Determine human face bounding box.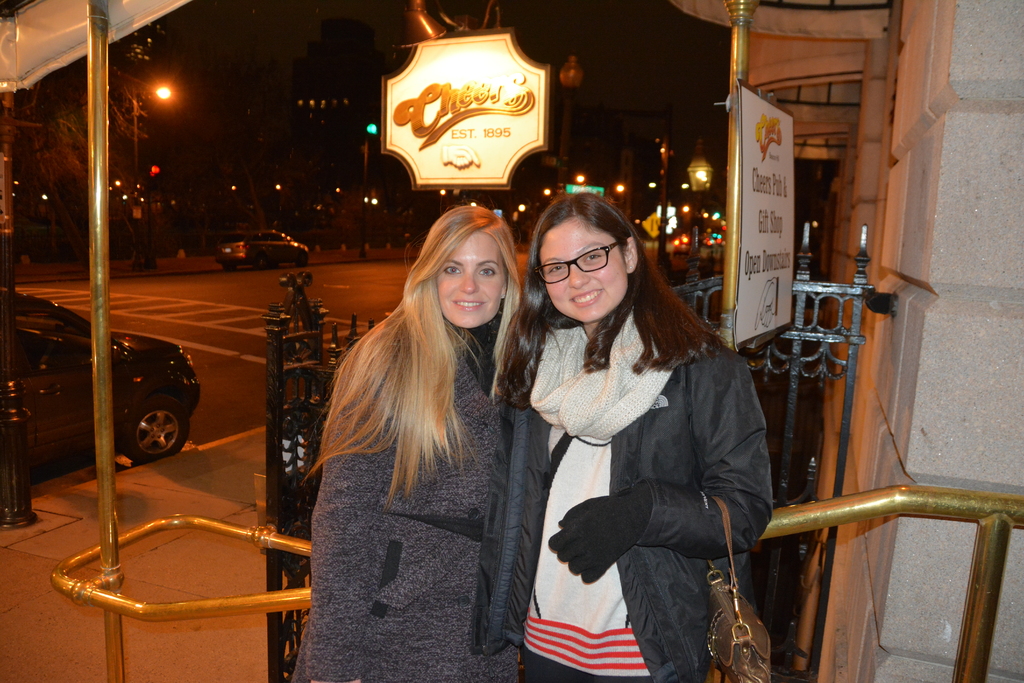
Determined: 436:233:502:330.
